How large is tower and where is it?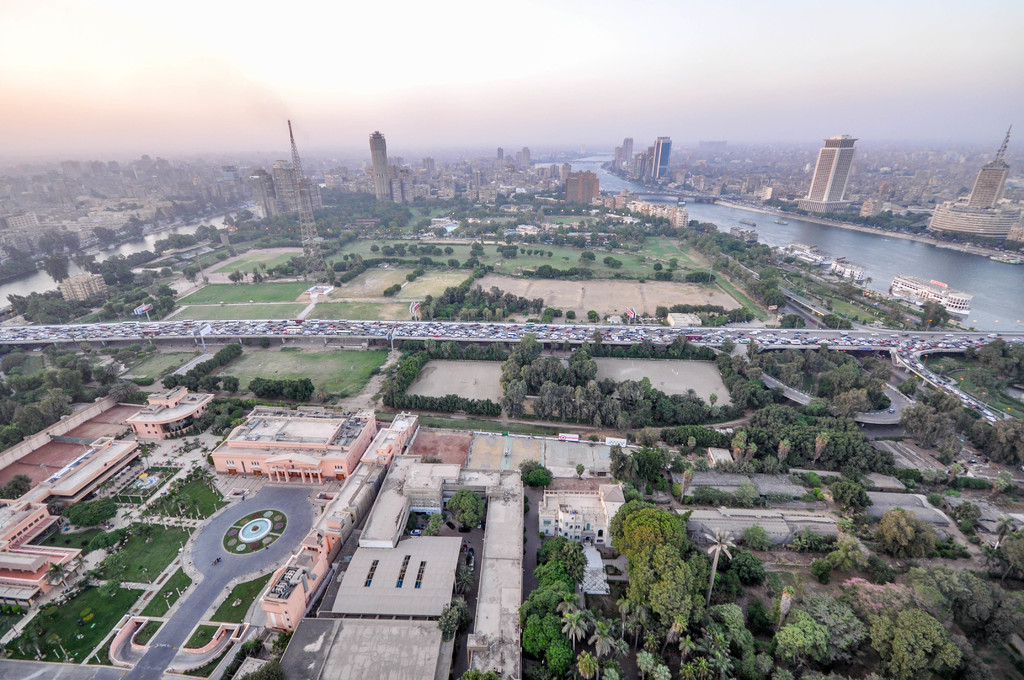
Bounding box: bbox(970, 131, 1012, 202).
